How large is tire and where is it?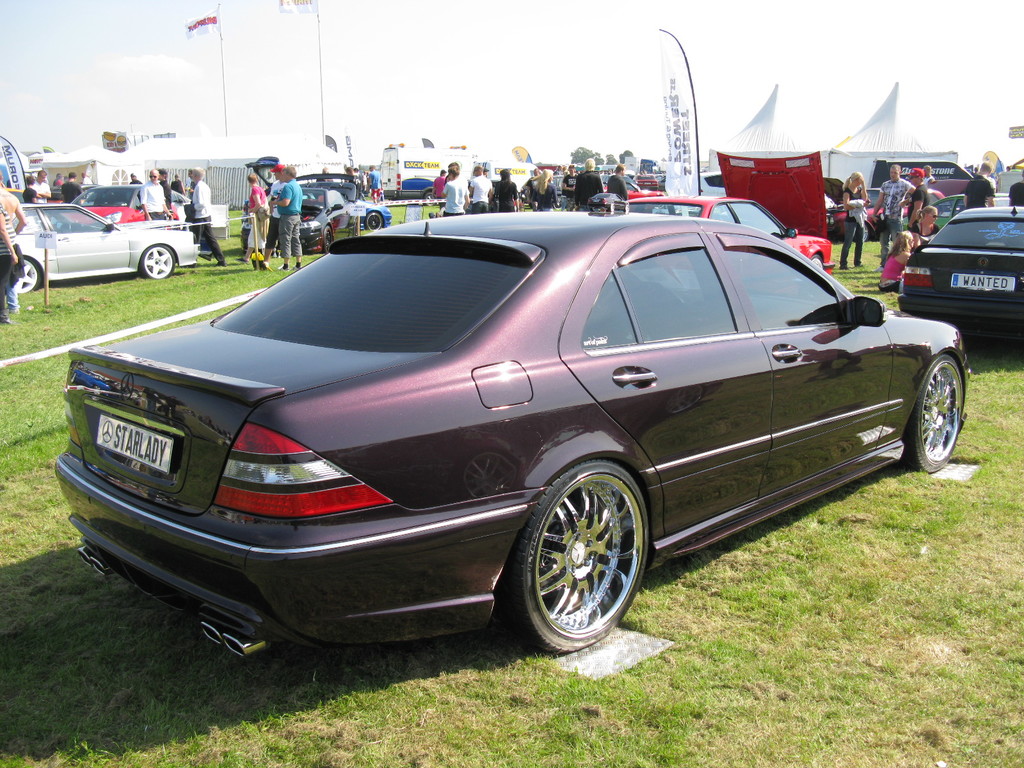
Bounding box: BBox(550, 196, 566, 212).
